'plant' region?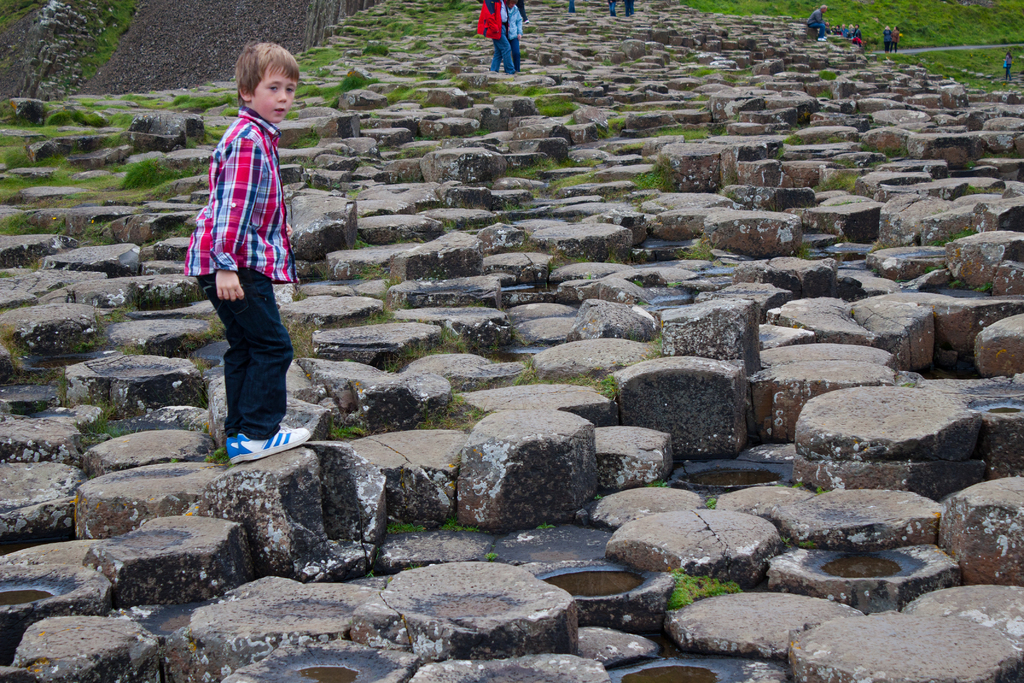
x1=191 y1=351 x2=209 y2=374
